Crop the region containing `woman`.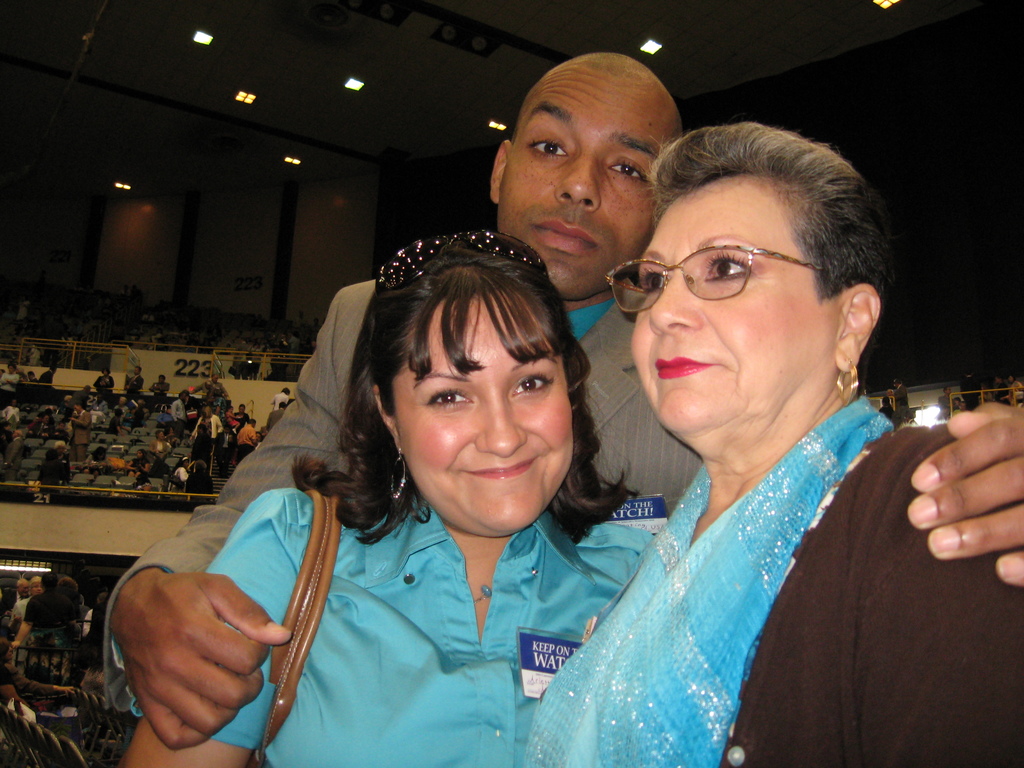
Crop region: x1=81 y1=582 x2=119 y2=694.
